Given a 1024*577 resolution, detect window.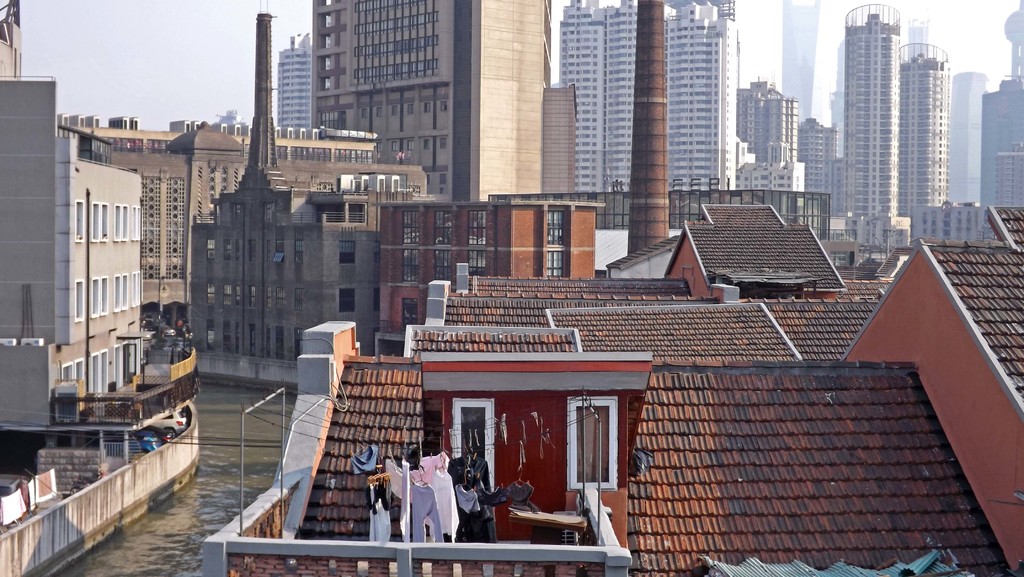
547:209:563:247.
